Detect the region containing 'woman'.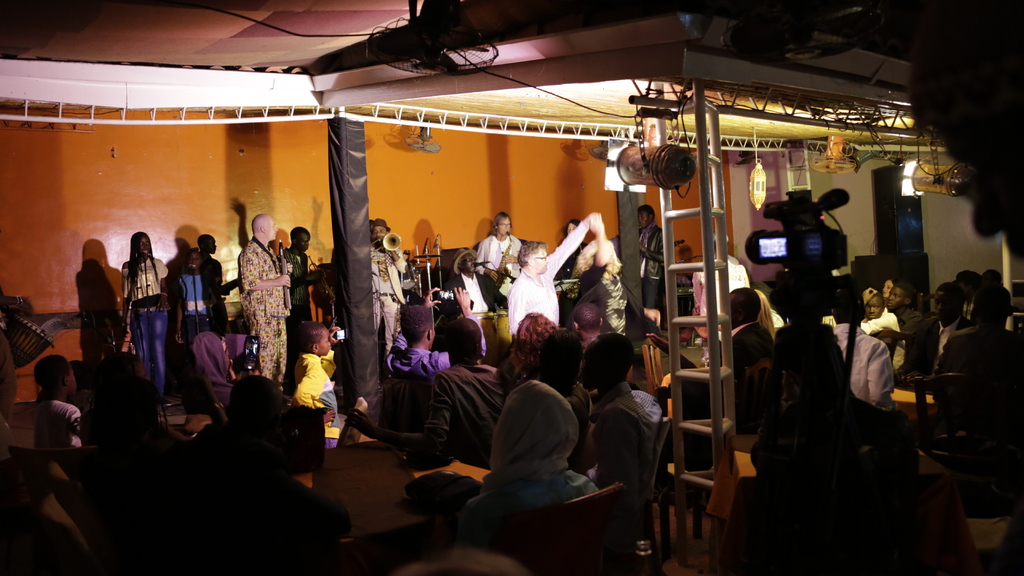
124:228:168:409.
